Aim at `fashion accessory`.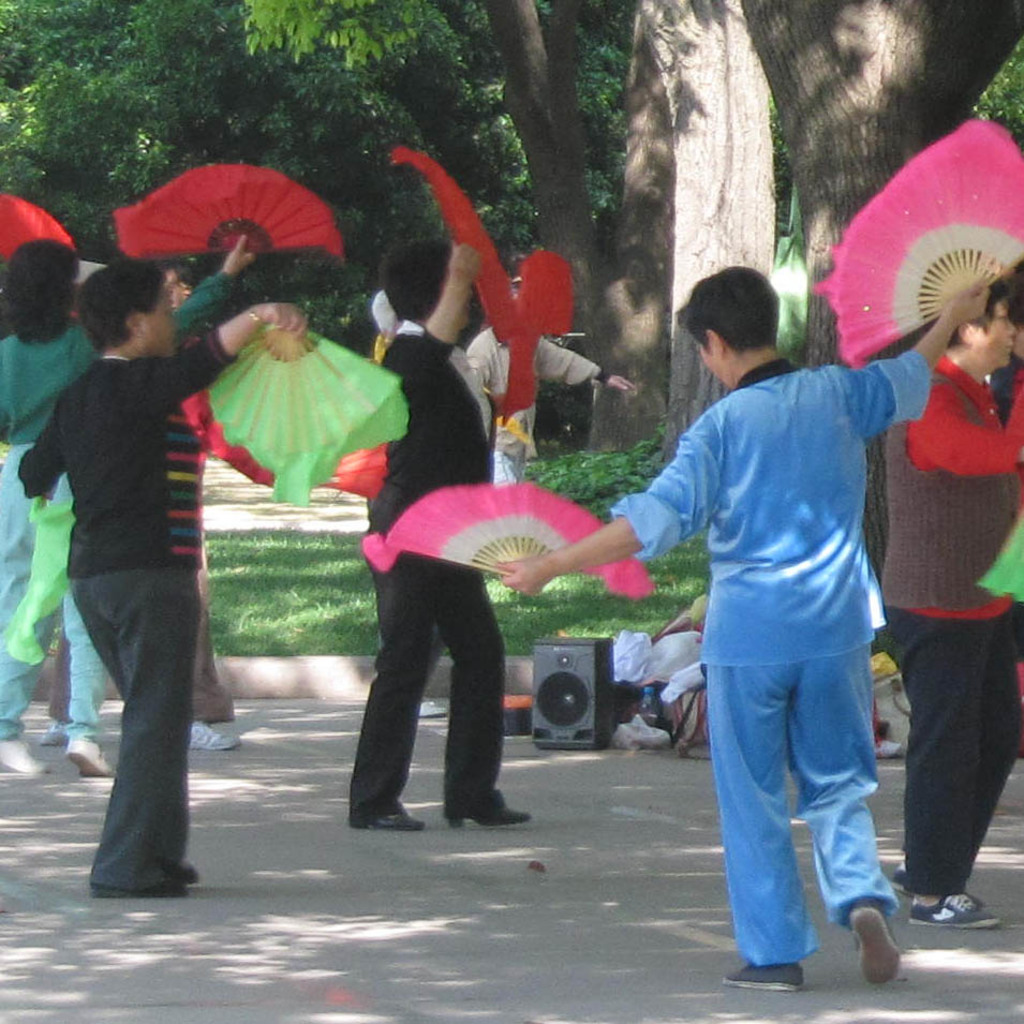
Aimed at box(191, 718, 244, 754).
